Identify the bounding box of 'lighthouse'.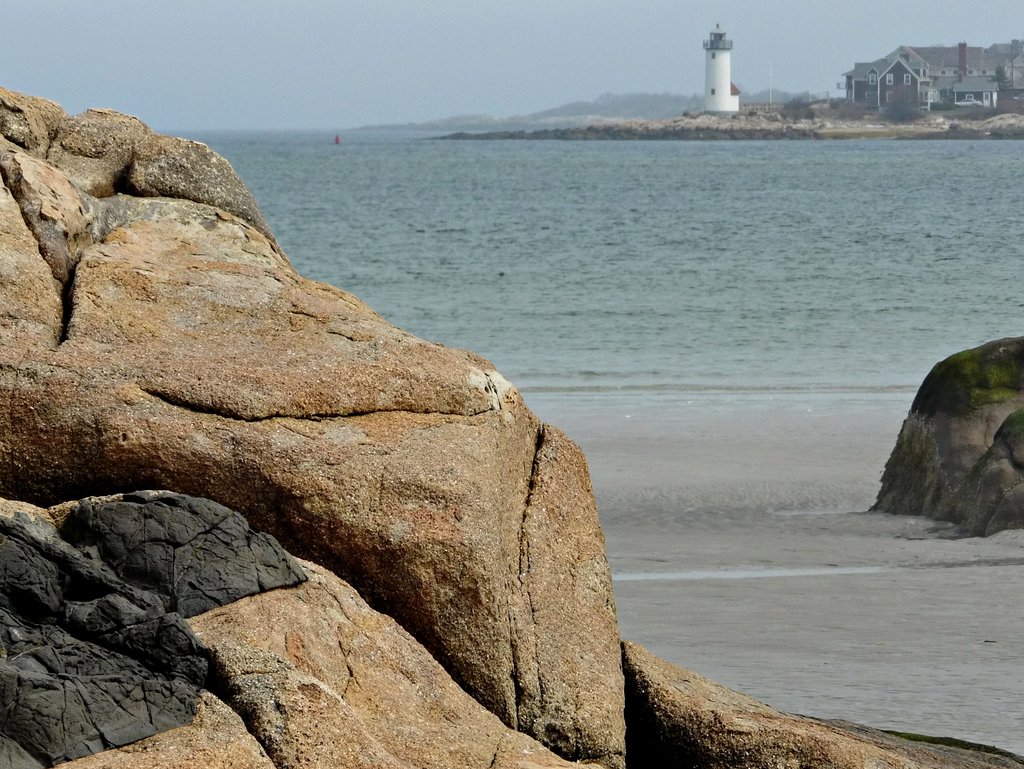
bbox=[702, 19, 738, 113].
